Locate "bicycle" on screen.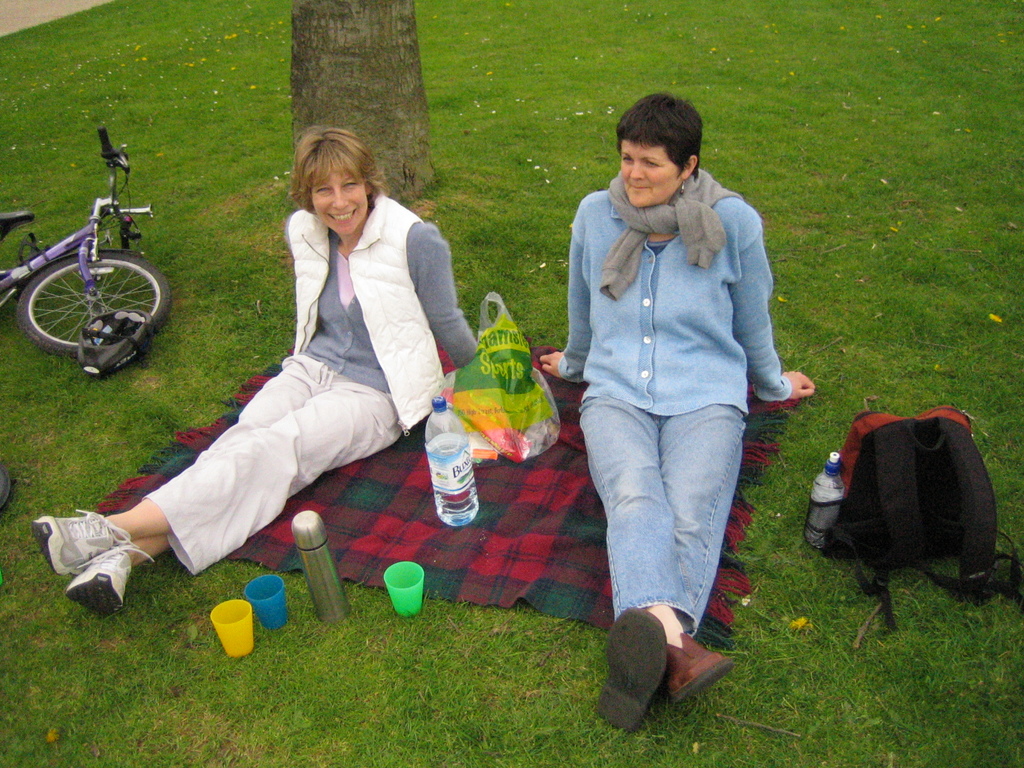
On screen at [16,115,161,380].
